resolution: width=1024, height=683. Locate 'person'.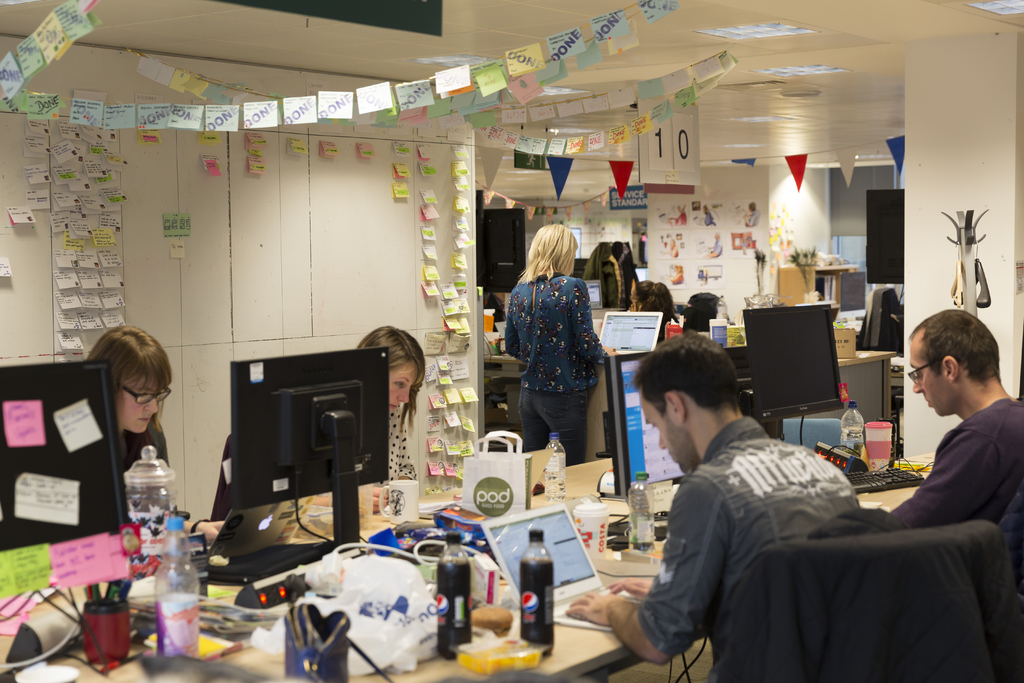
select_region(84, 327, 175, 520).
